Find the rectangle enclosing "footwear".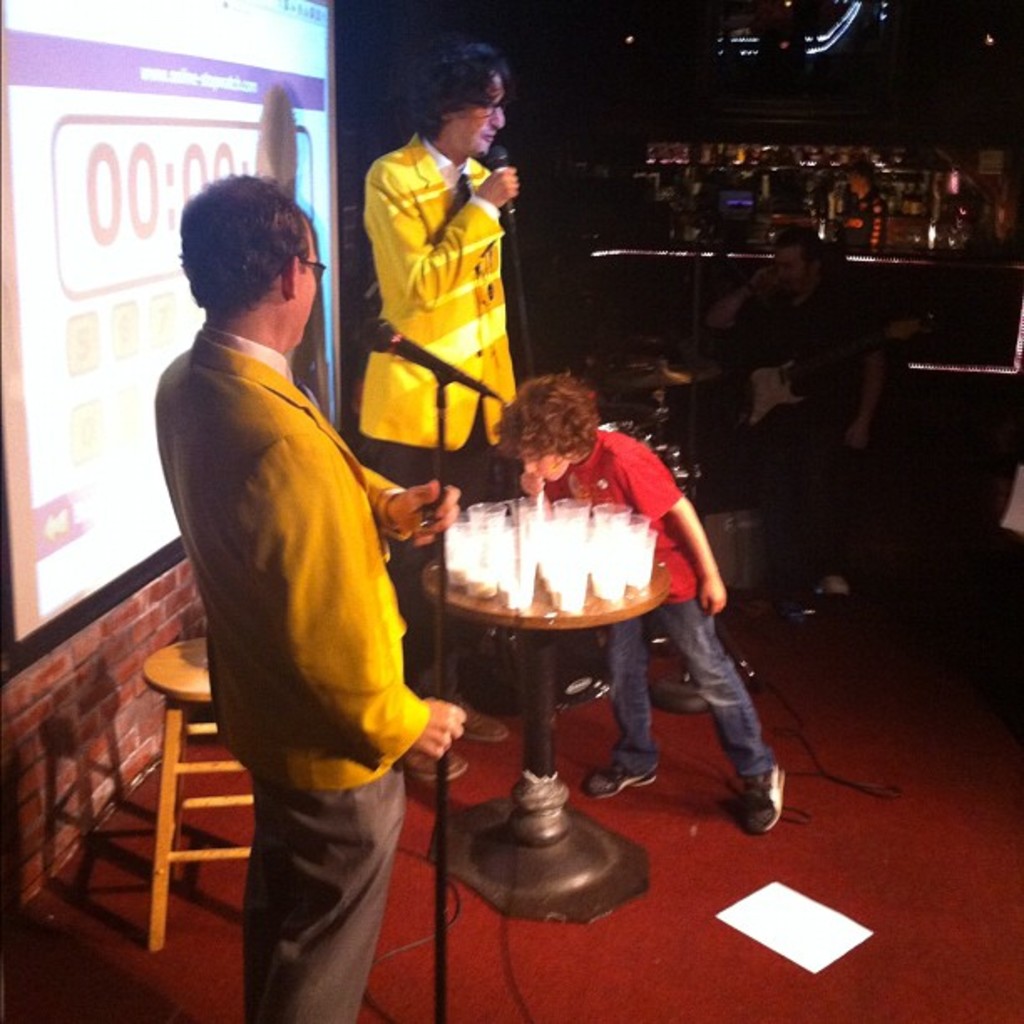
<bbox>400, 743, 472, 785</bbox>.
